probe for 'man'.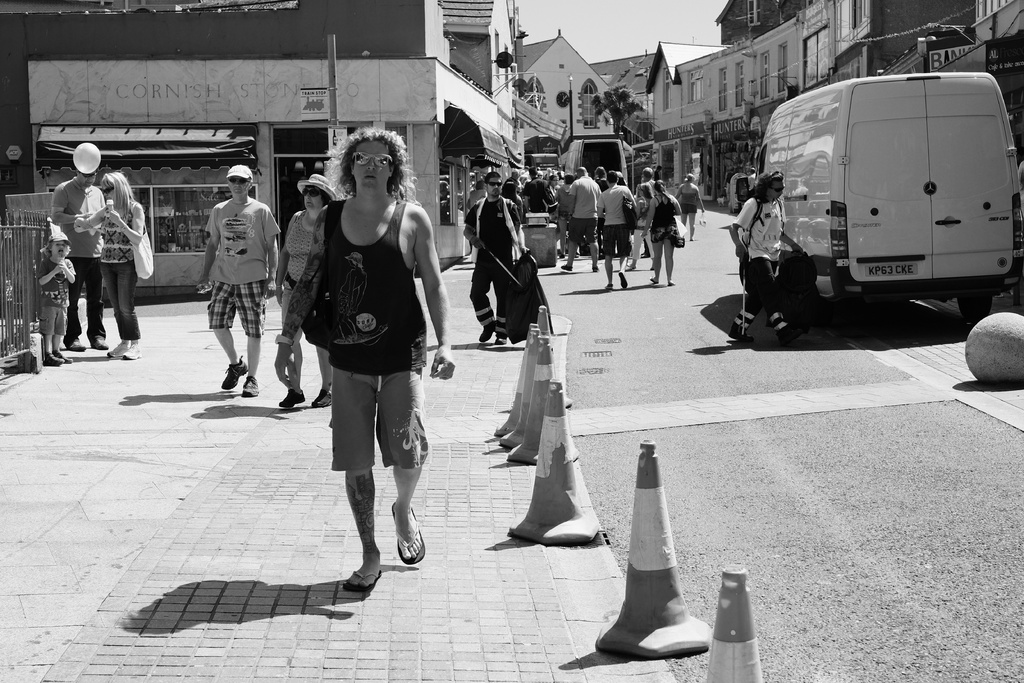
Probe result: region(564, 161, 602, 274).
